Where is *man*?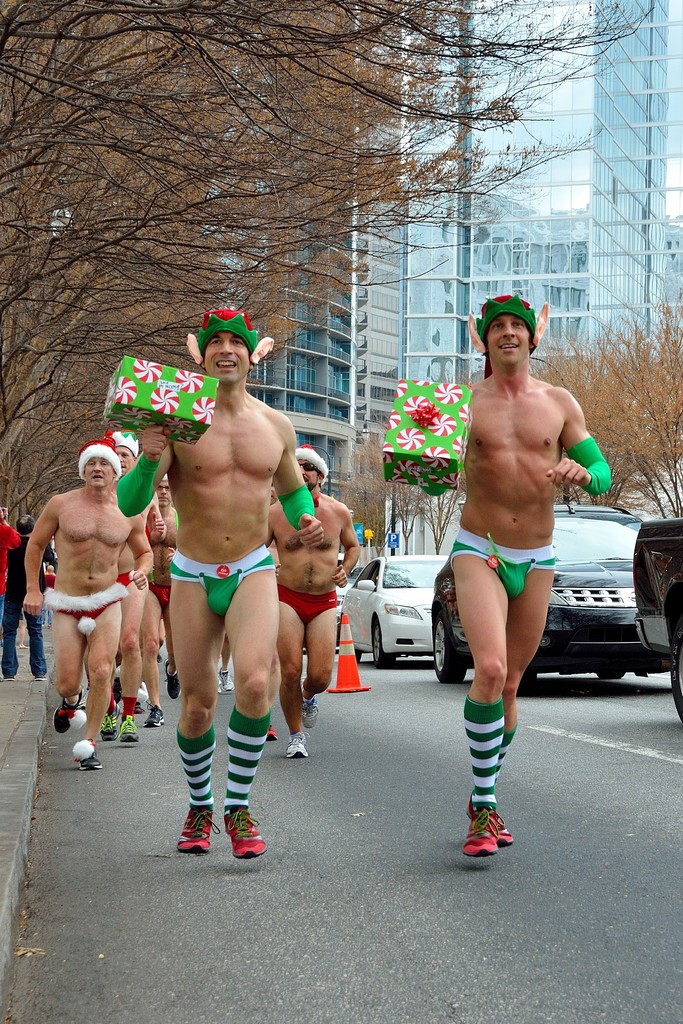
crop(97, 432, 156, 751).
